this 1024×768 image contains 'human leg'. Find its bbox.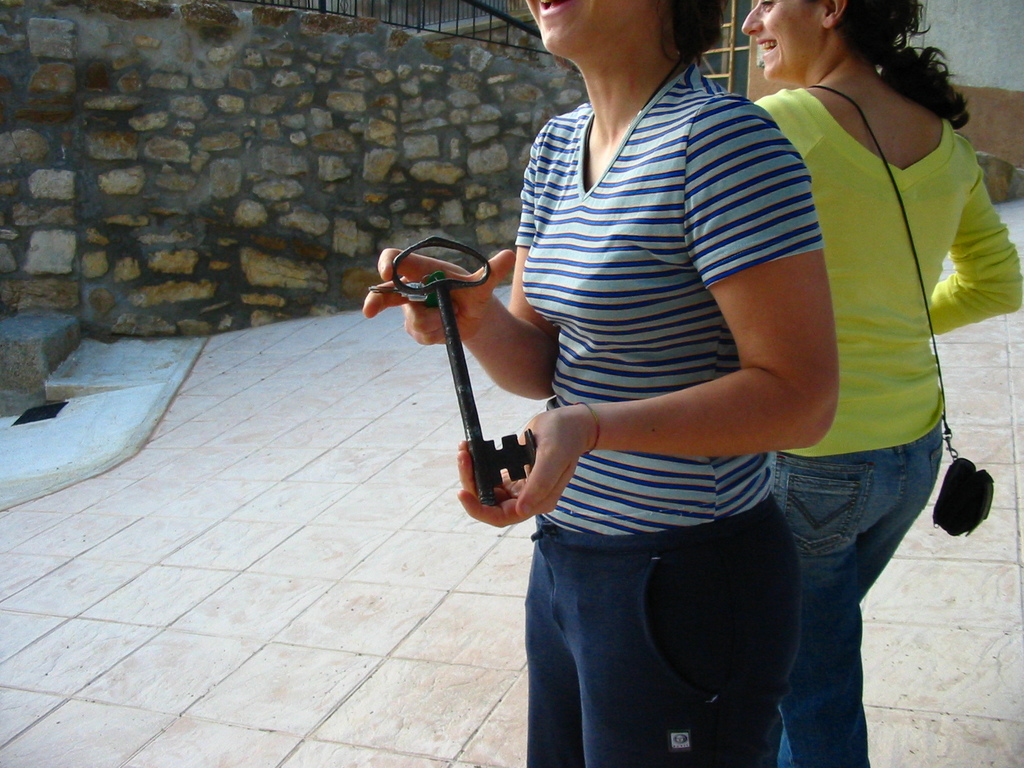
select_region(565, 494, 802, 762).
